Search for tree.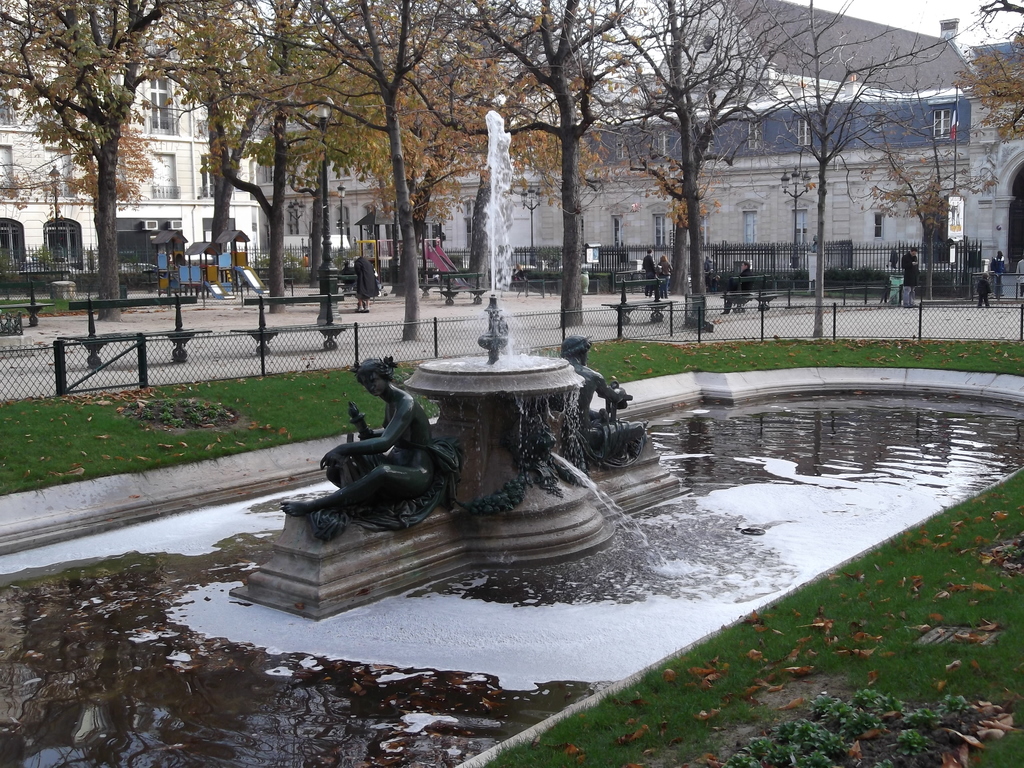
Found at bbox=(408, 0, 645, 332).
